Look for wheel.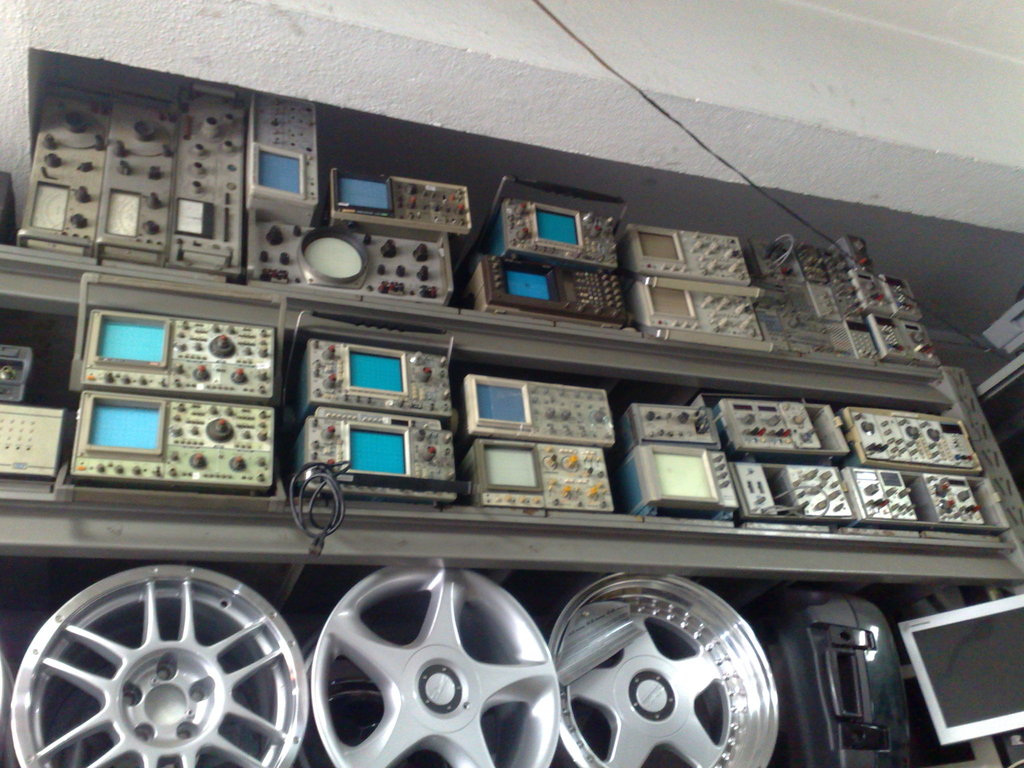
Found: l=5, t=560, r=305, b=767.
